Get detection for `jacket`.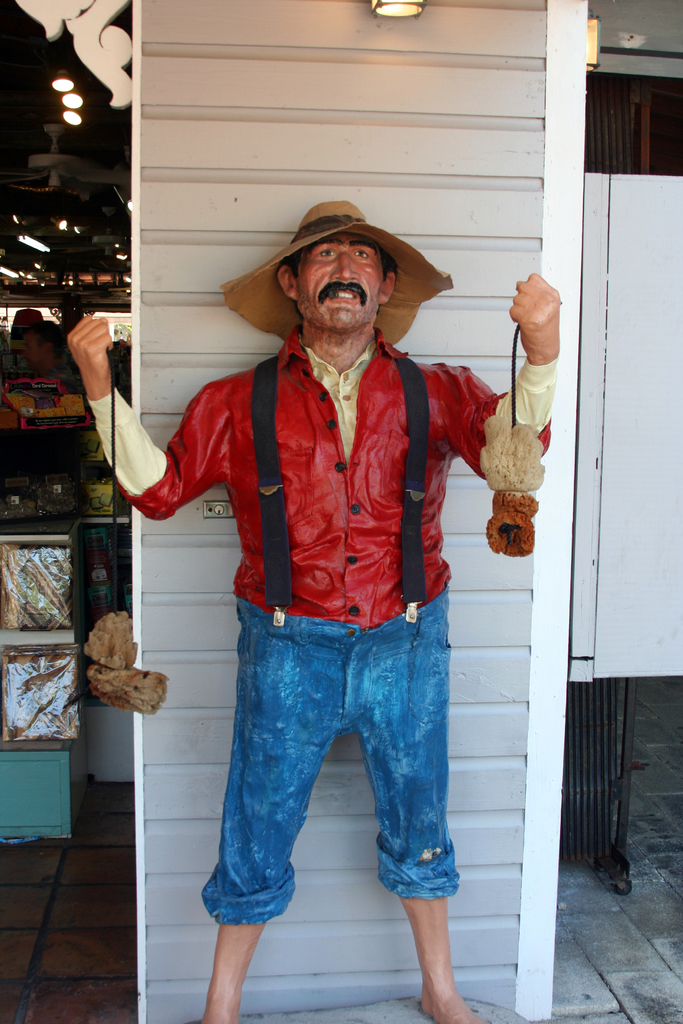
Detection: BBox(135, 261, 540, 653).
